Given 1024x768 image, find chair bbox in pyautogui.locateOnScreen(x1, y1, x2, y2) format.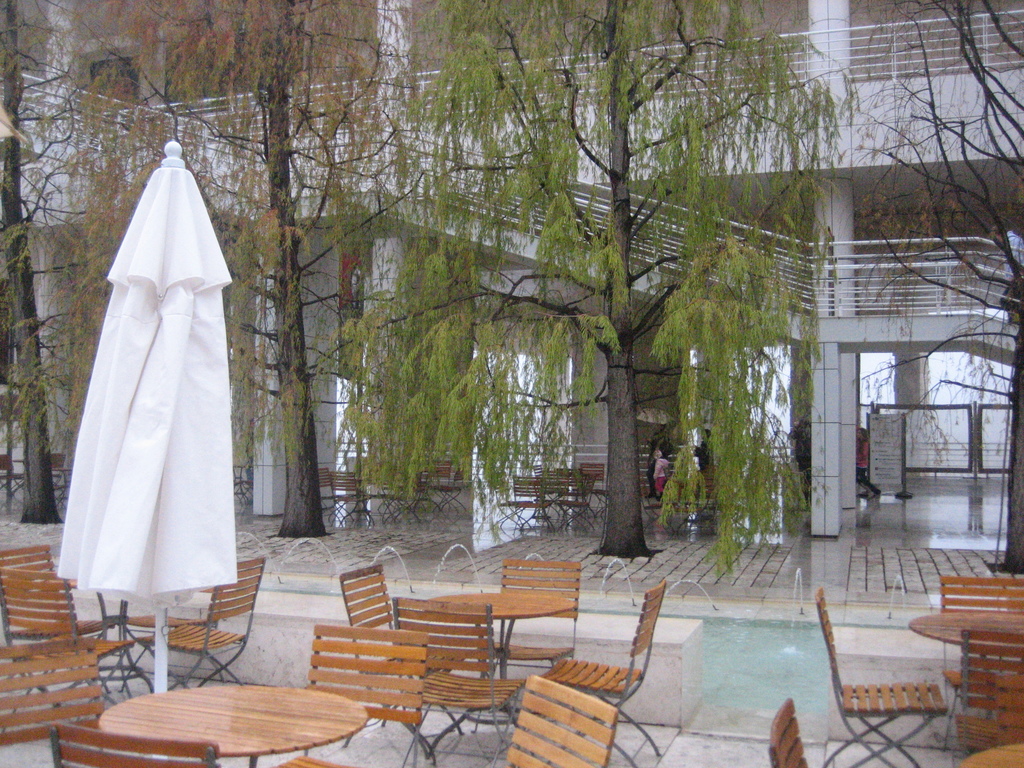
pyautogui.locateOnScreen(817, 588, 969, 756).
